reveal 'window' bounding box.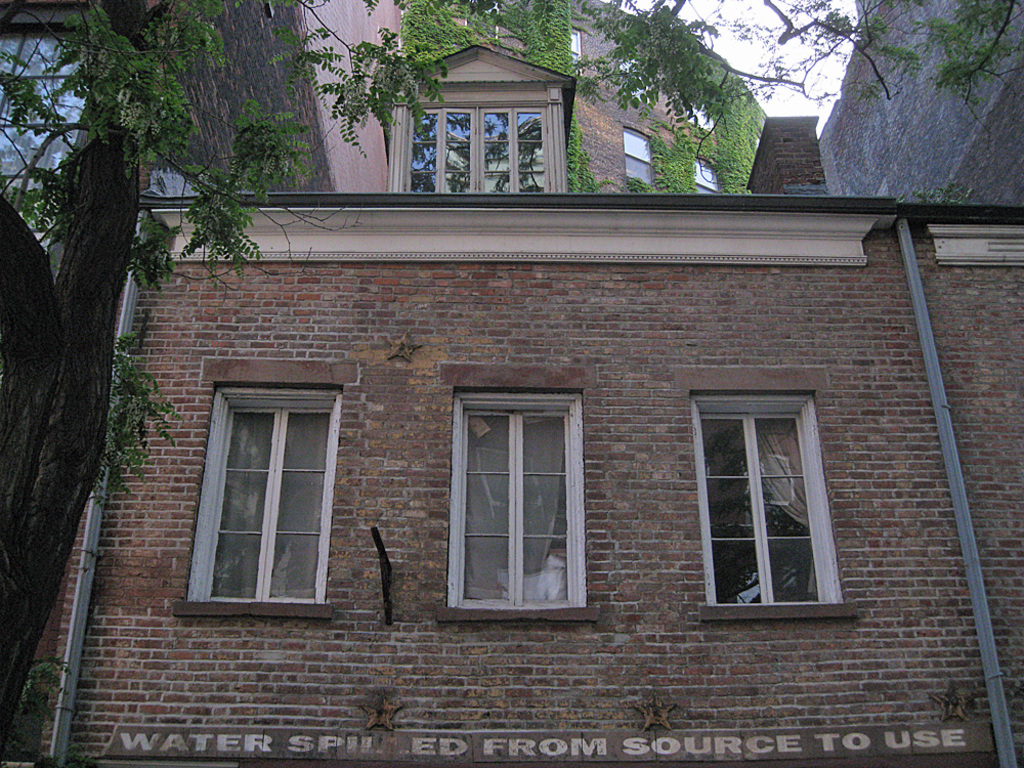
Revealed: {"x1": 625, "y1": 124, "x2": 653, "y2": 186}.
